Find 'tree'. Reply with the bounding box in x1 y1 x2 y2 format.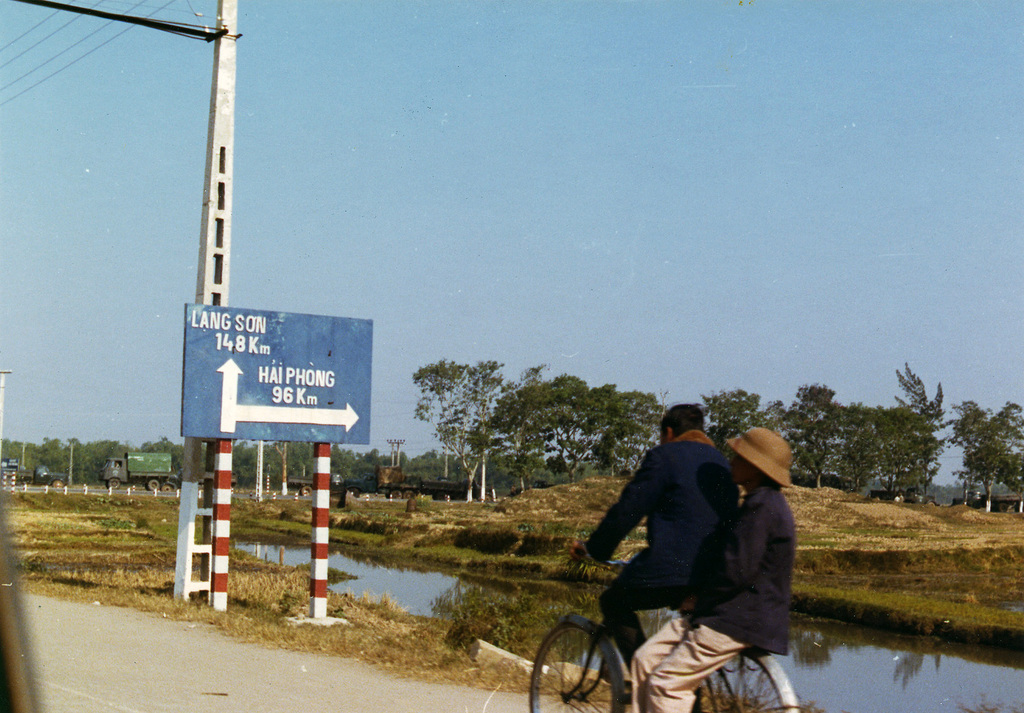
868 406 938 499.
